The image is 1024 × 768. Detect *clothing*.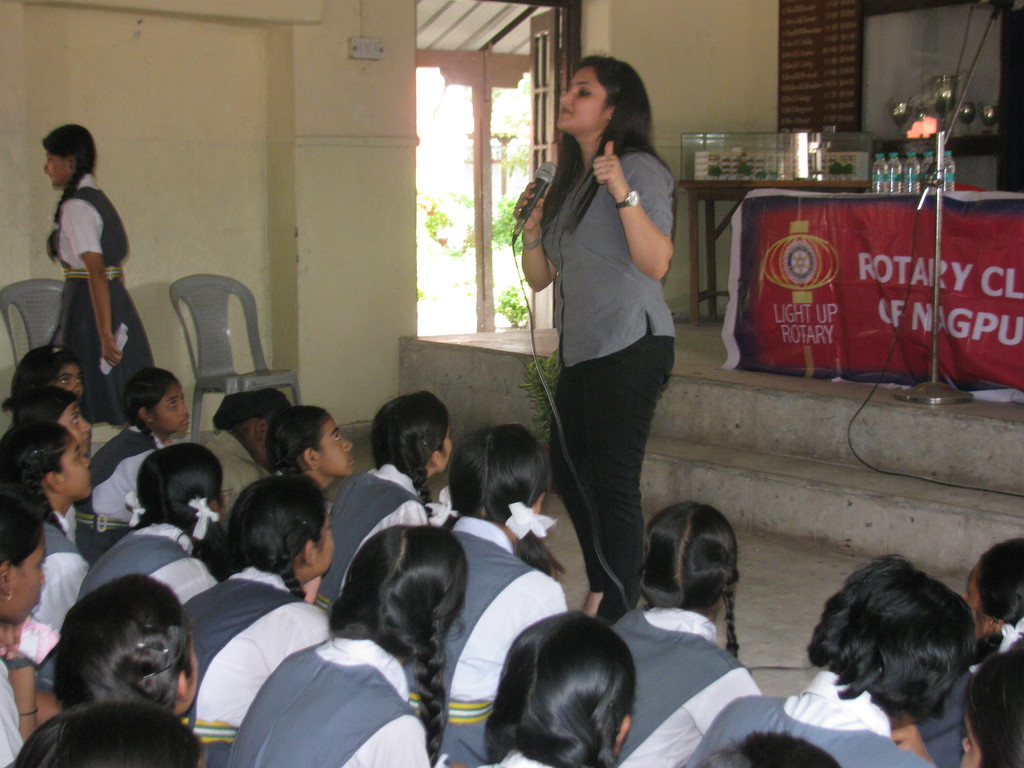
Detection: detection(599, 605, 764, 767).
